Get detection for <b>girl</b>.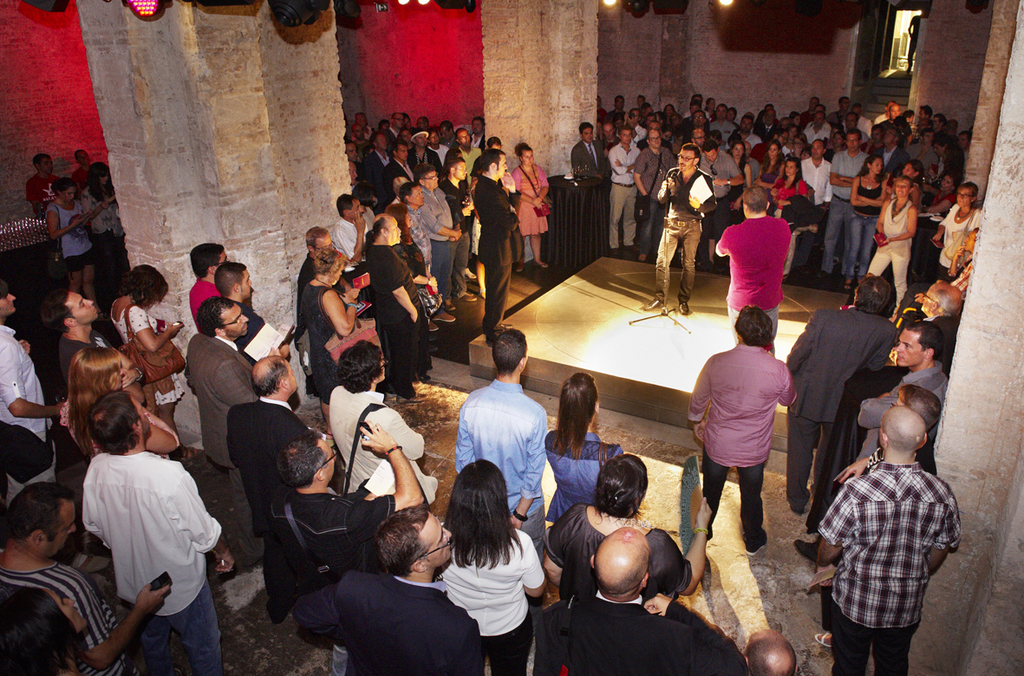
Detection: l=757, t=142, r=786, b=194.
